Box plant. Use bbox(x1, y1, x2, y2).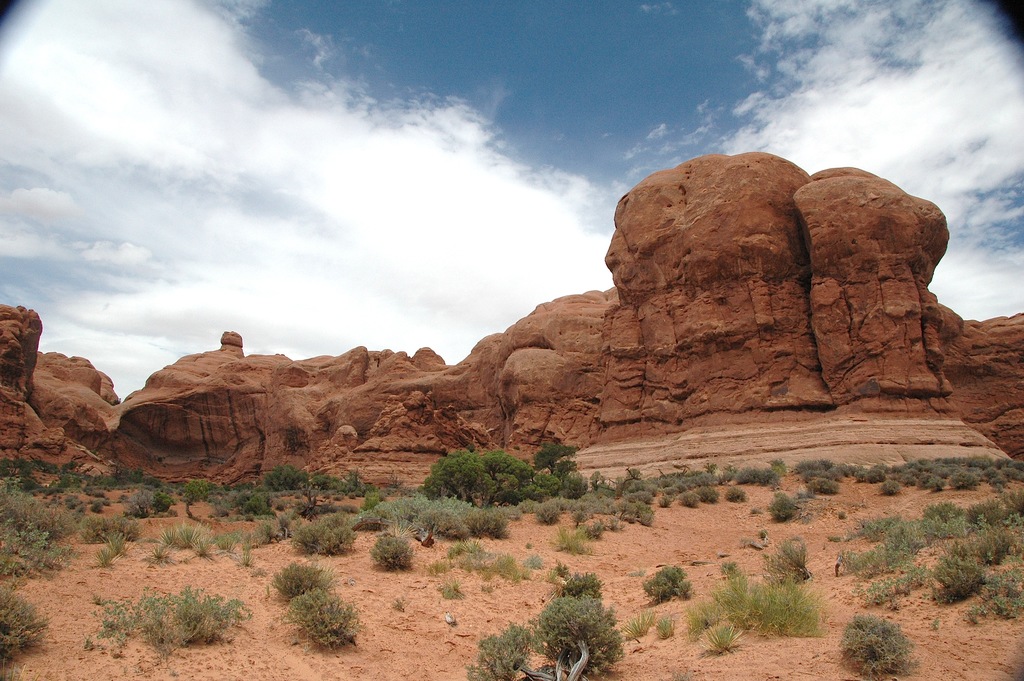
bbox(922, 451, 940, 469).
